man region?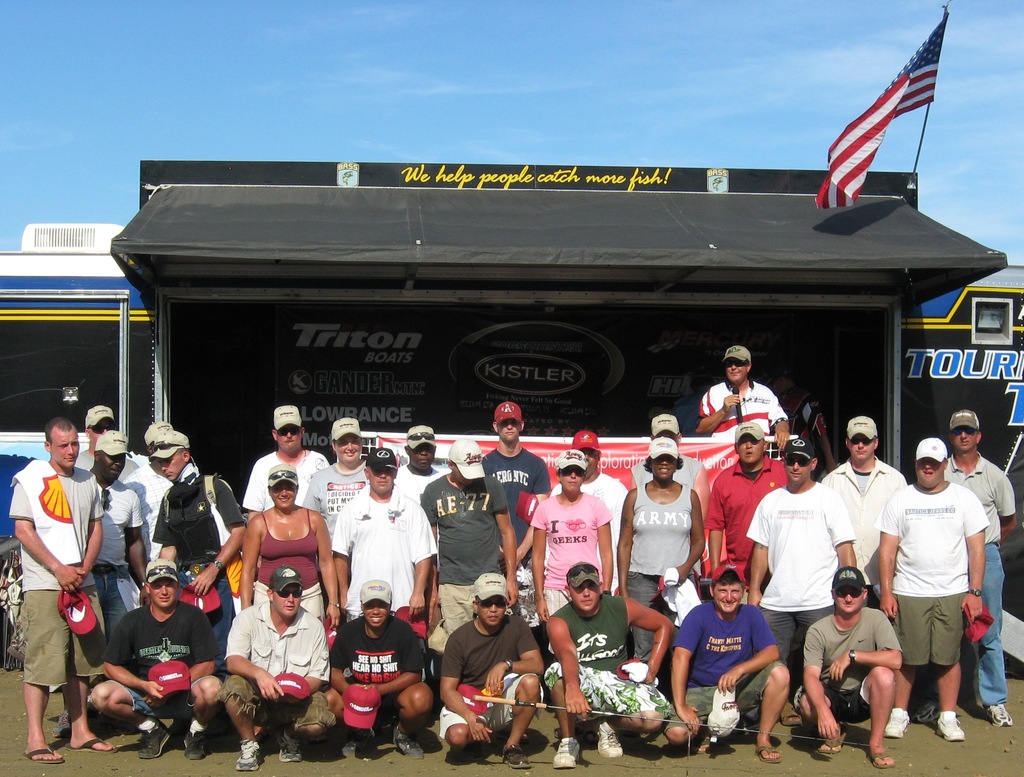
<region>427, 570, 546, 772</region>
